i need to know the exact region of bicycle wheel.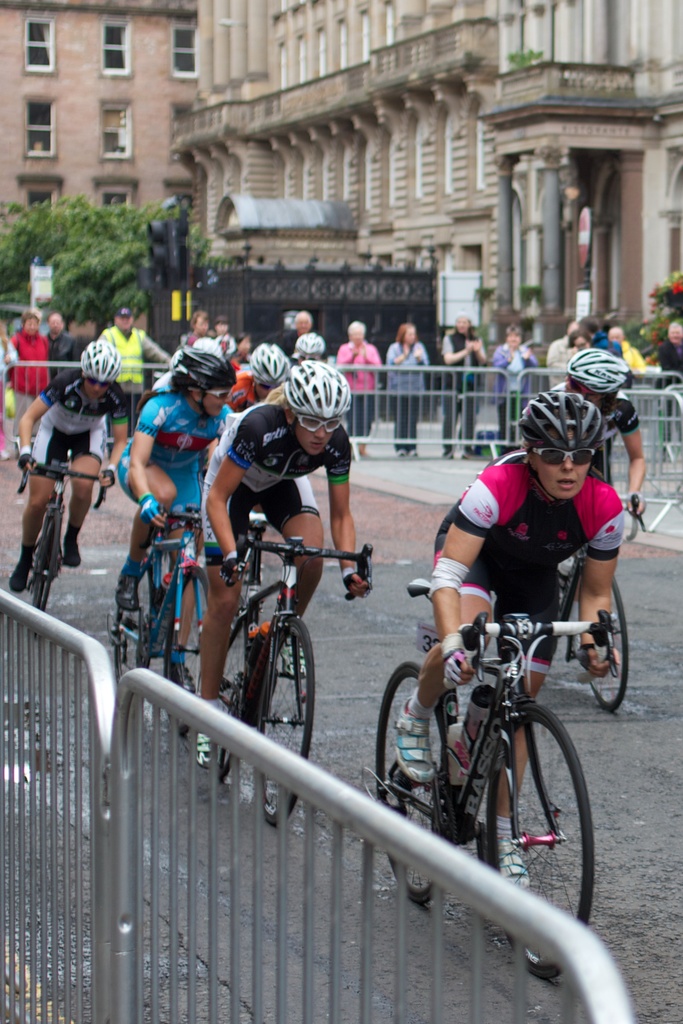
Region: bbox(170, 604, 205, 737).
